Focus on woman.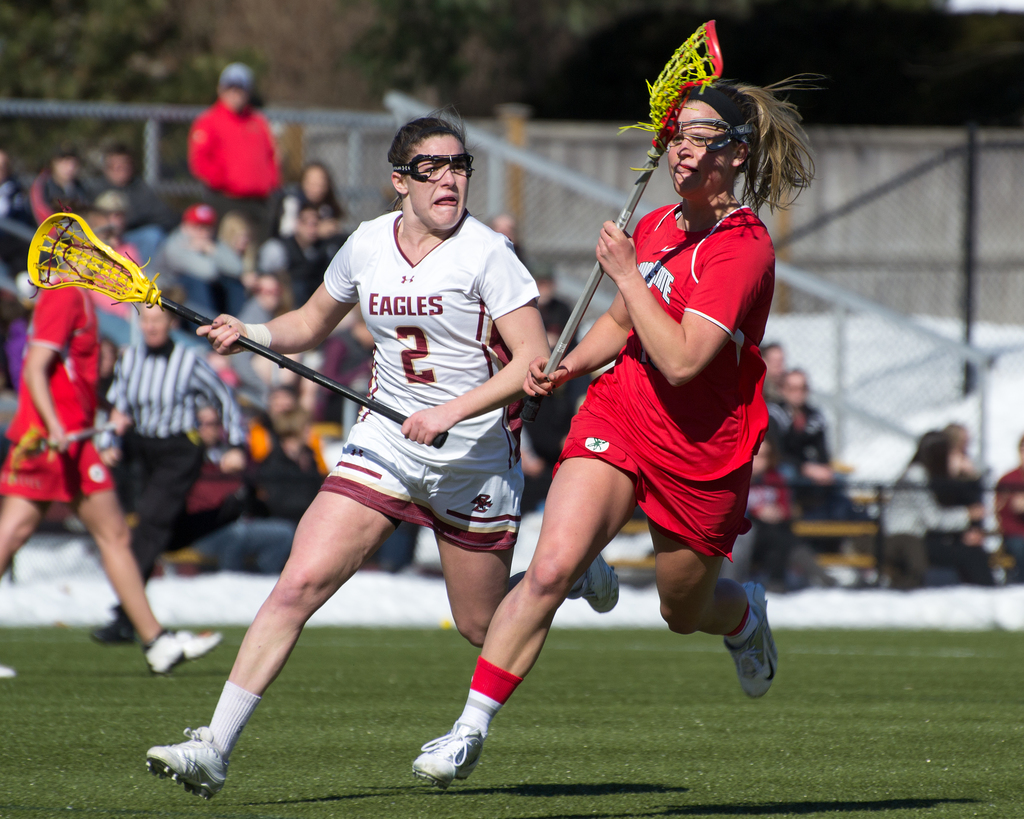
Focused at select_region(274, 162, 344, 256).
